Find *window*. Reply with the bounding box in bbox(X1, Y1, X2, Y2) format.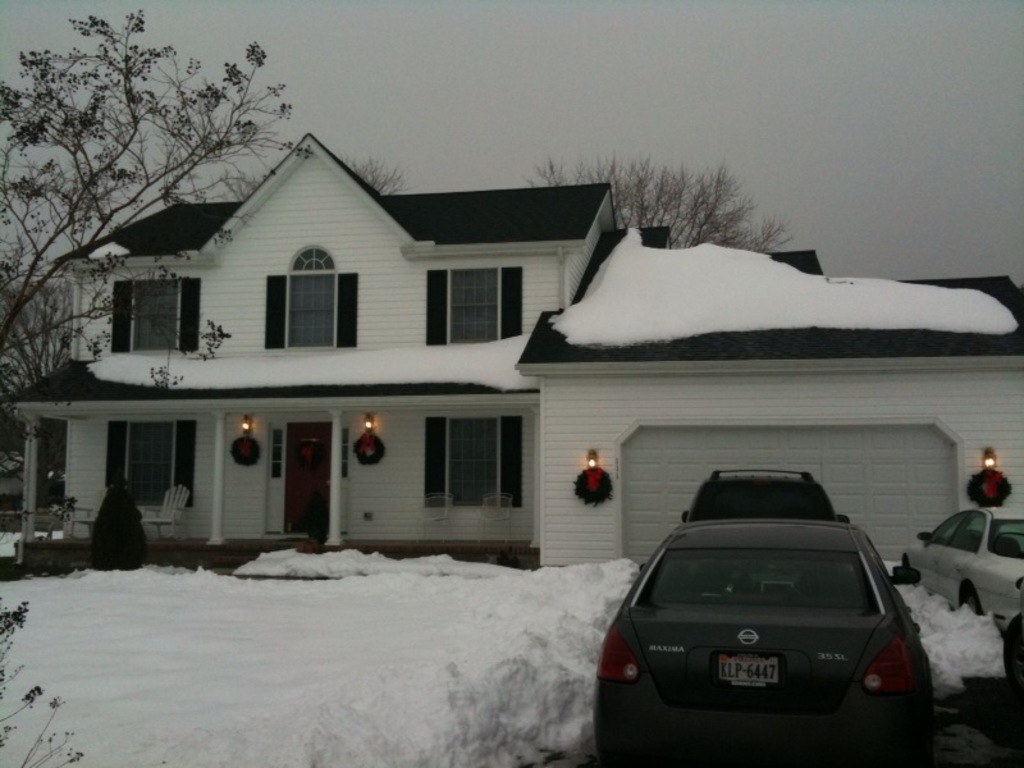
bbox(261, 241, 353, 349).
